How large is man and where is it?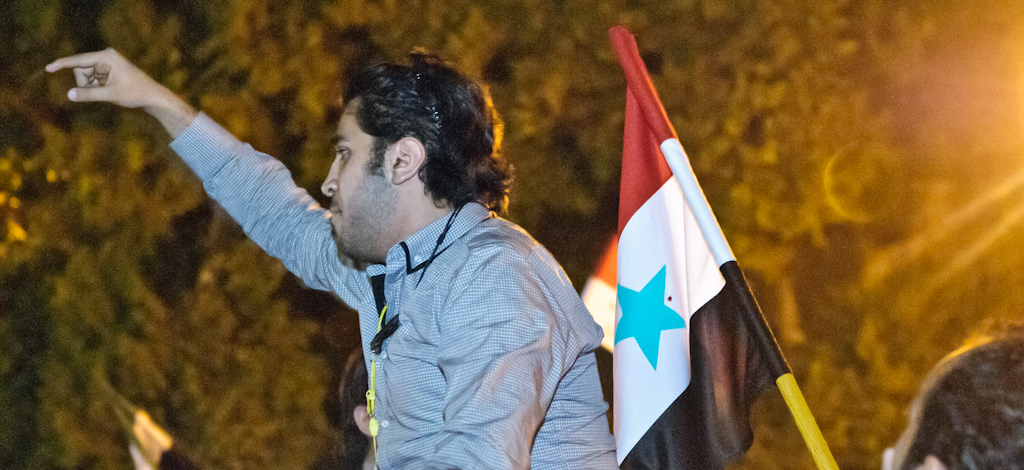
Bounding box: left=40, top=38, right=618, bottom=469.
